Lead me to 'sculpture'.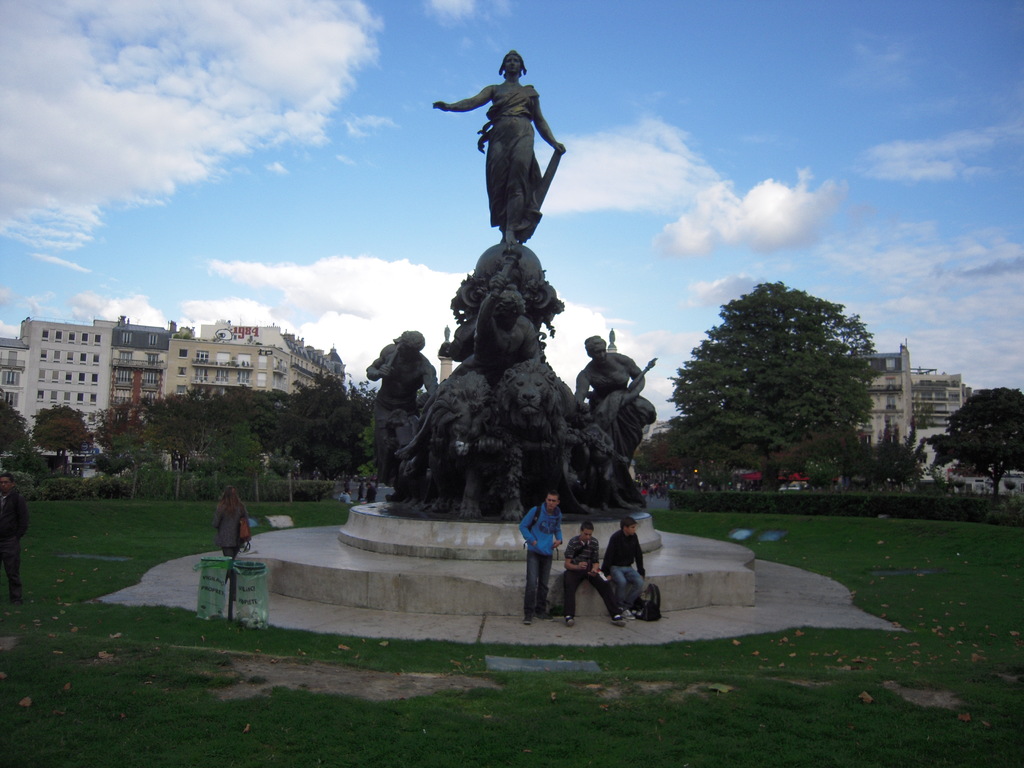
Lead to bbox(365, 330, 444, 494).
